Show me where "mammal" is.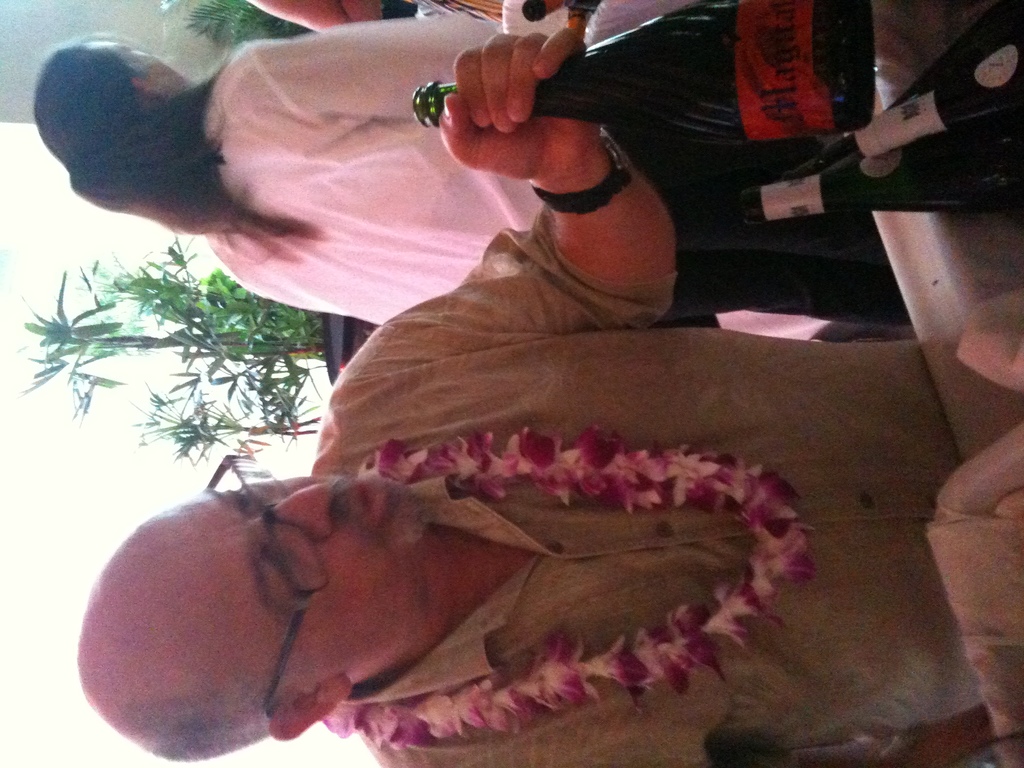
"mammal" is at [32, 10, 541, 328].
